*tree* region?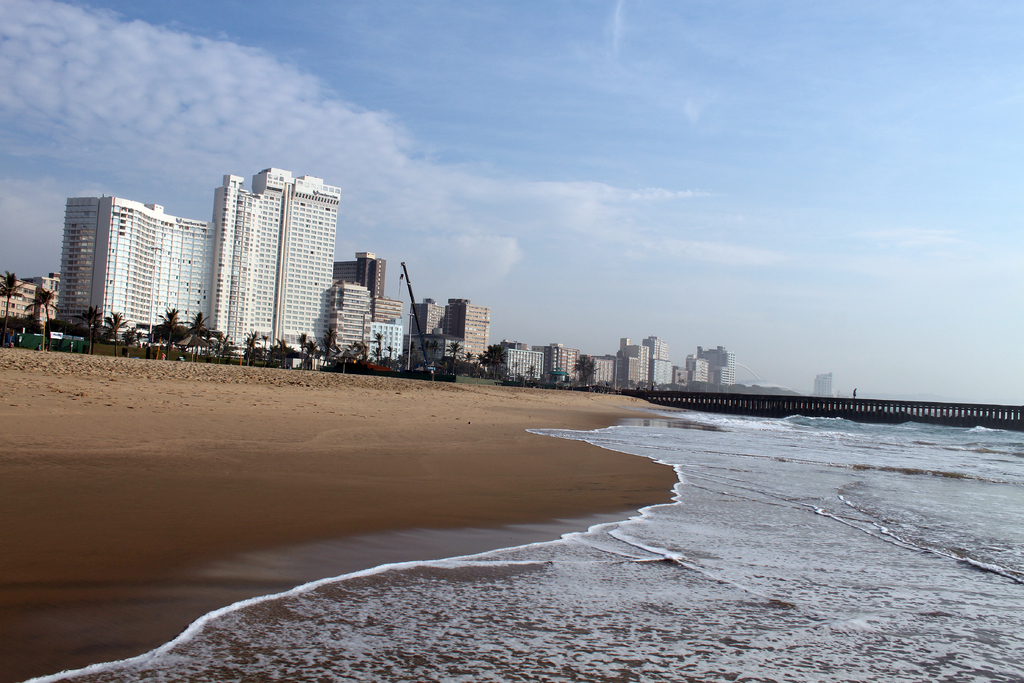
(0, 268, 25, 349)
